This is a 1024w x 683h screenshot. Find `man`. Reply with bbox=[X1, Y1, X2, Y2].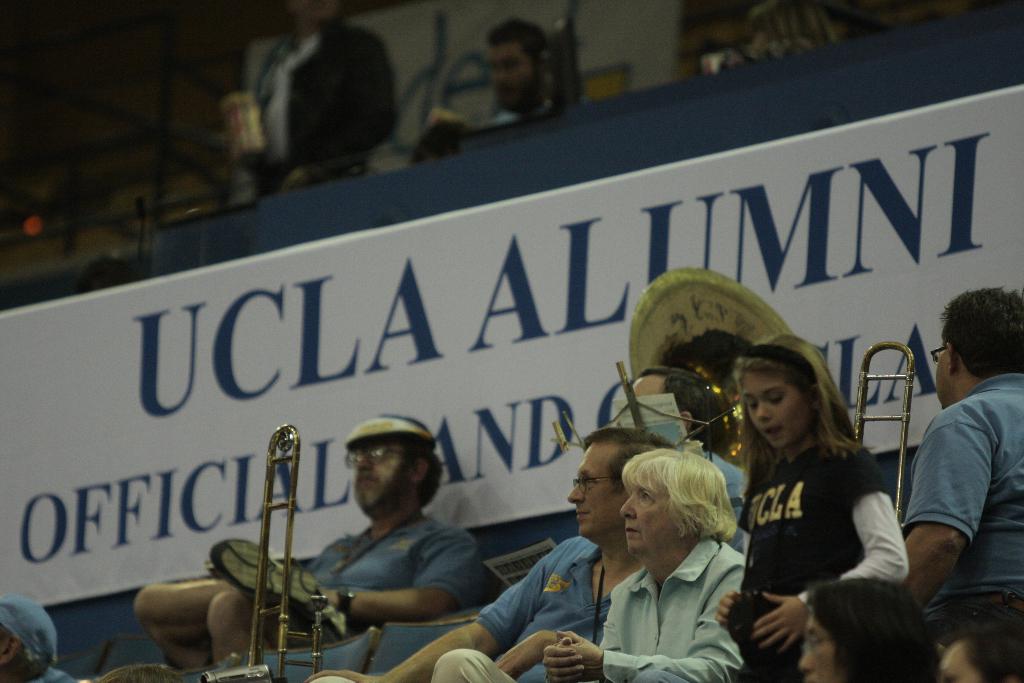
bbox=[888, 283, 1017, 645].
